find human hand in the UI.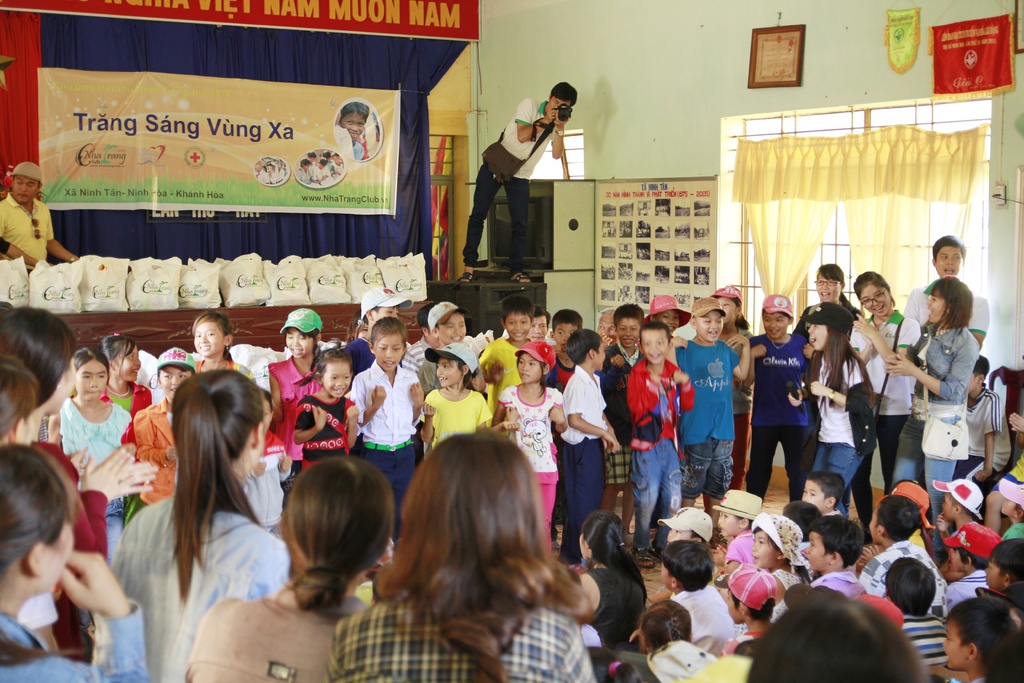
UI element at [502,420,523,433].
